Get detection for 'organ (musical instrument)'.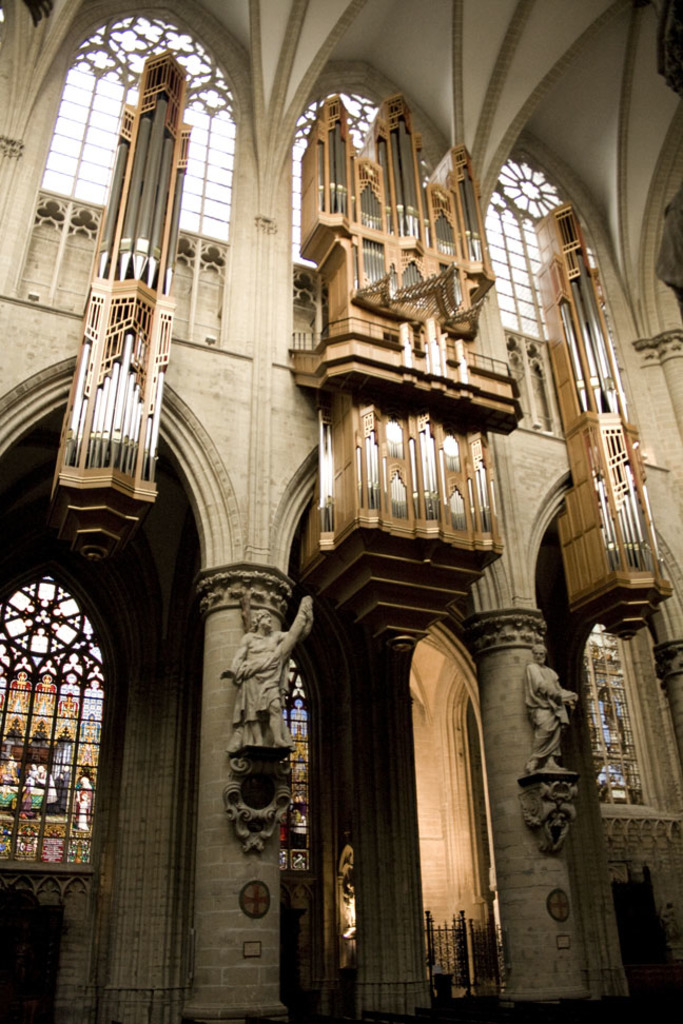
Detection: 550:197:679:647.
